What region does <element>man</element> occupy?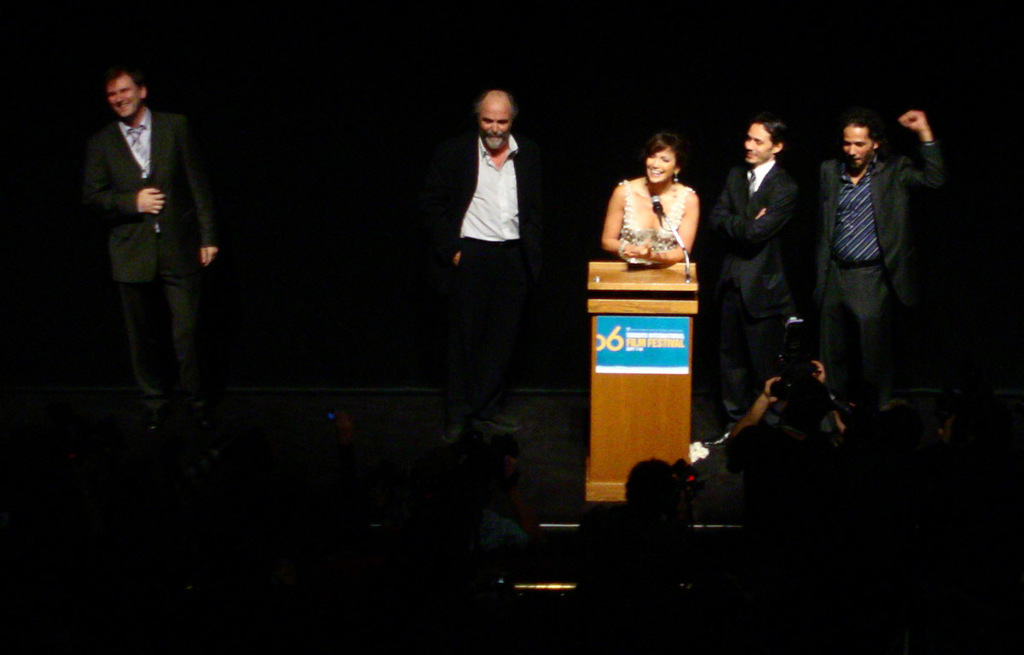
Rect(447, 84, 552, 414).
